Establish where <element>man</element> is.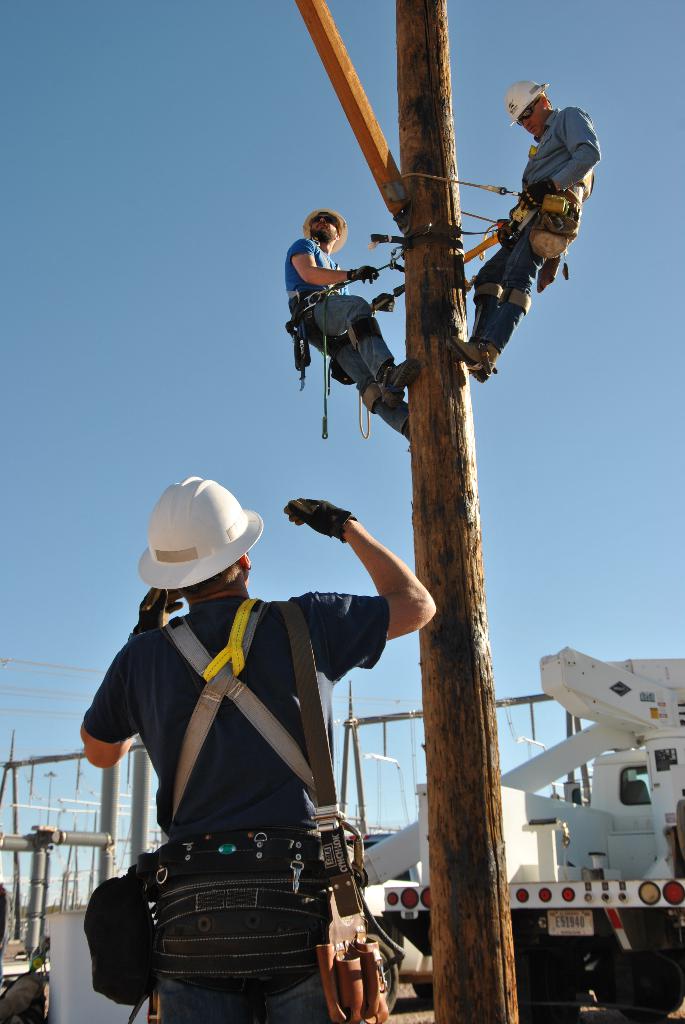
Established at 81,430,450,1016.
